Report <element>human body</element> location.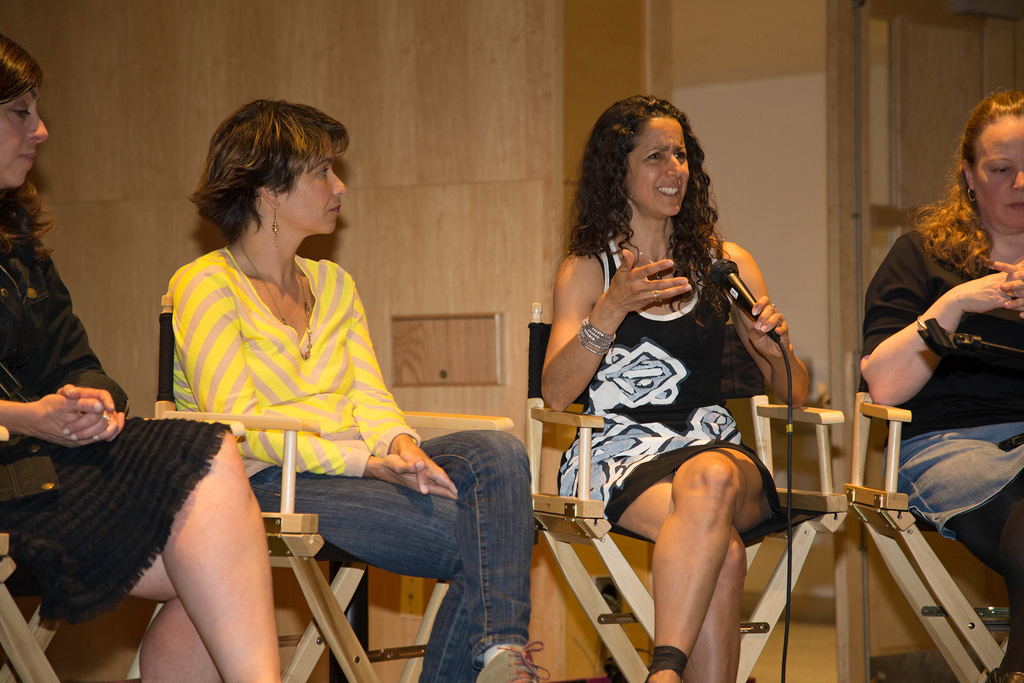
Report: bbox(0, 193, 280, 682).
